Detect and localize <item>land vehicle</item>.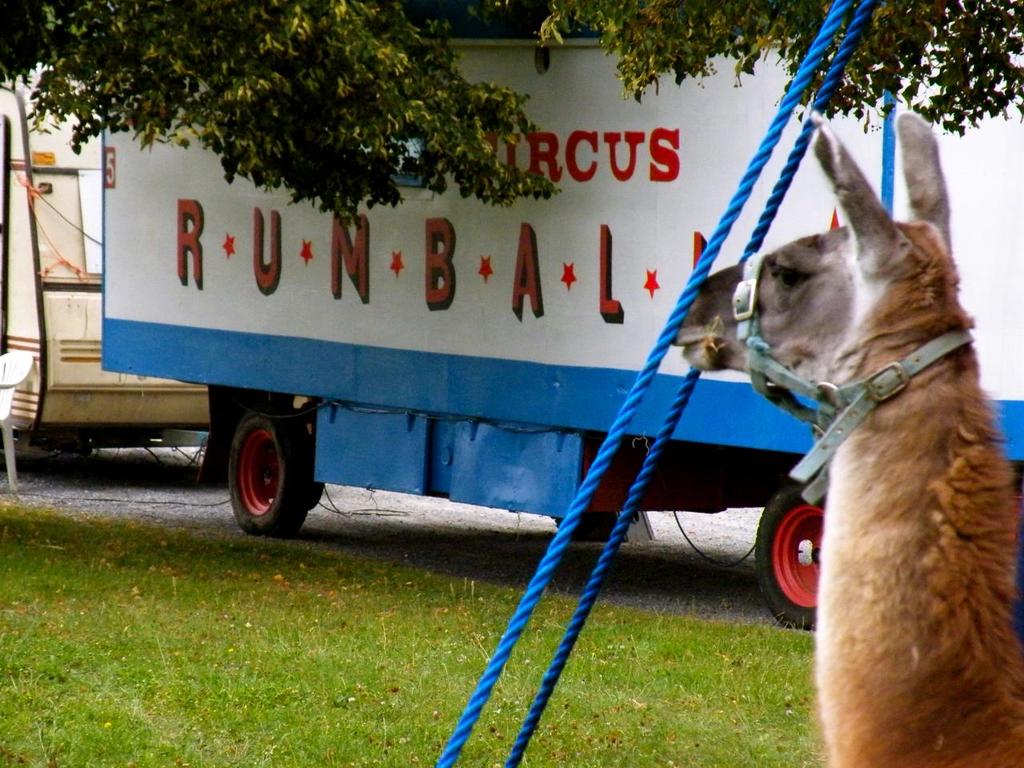
Localized at (96,82,1023,656).
